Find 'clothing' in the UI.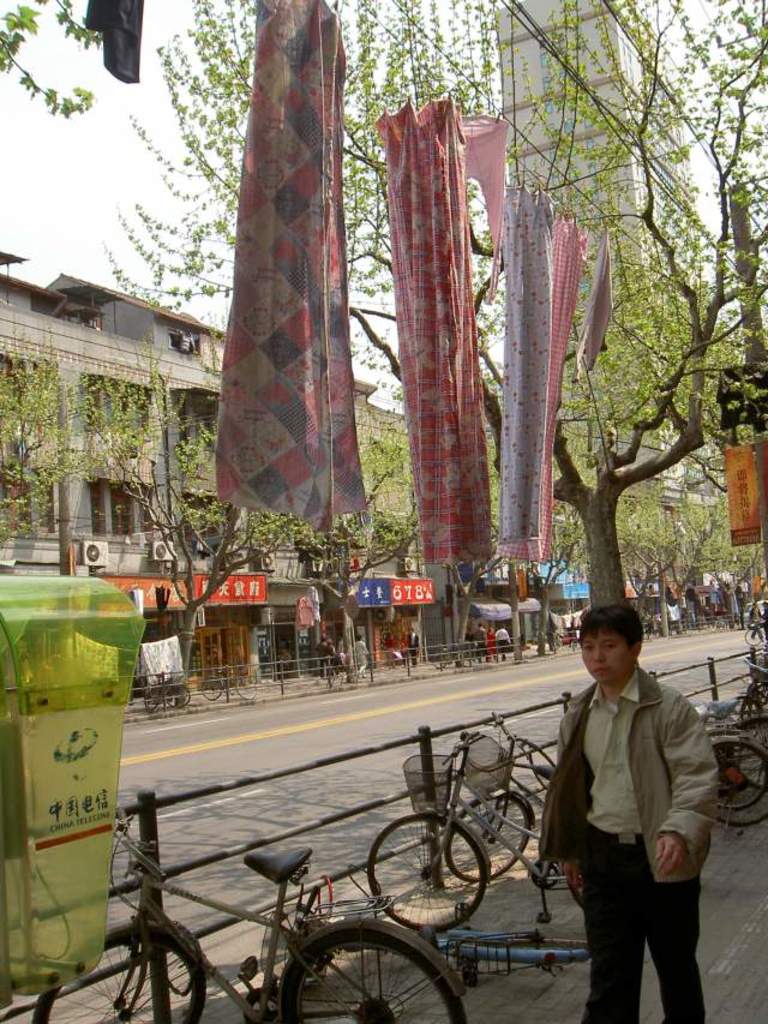
UI element at (left=407, top=636, right=420, bottom=659).
